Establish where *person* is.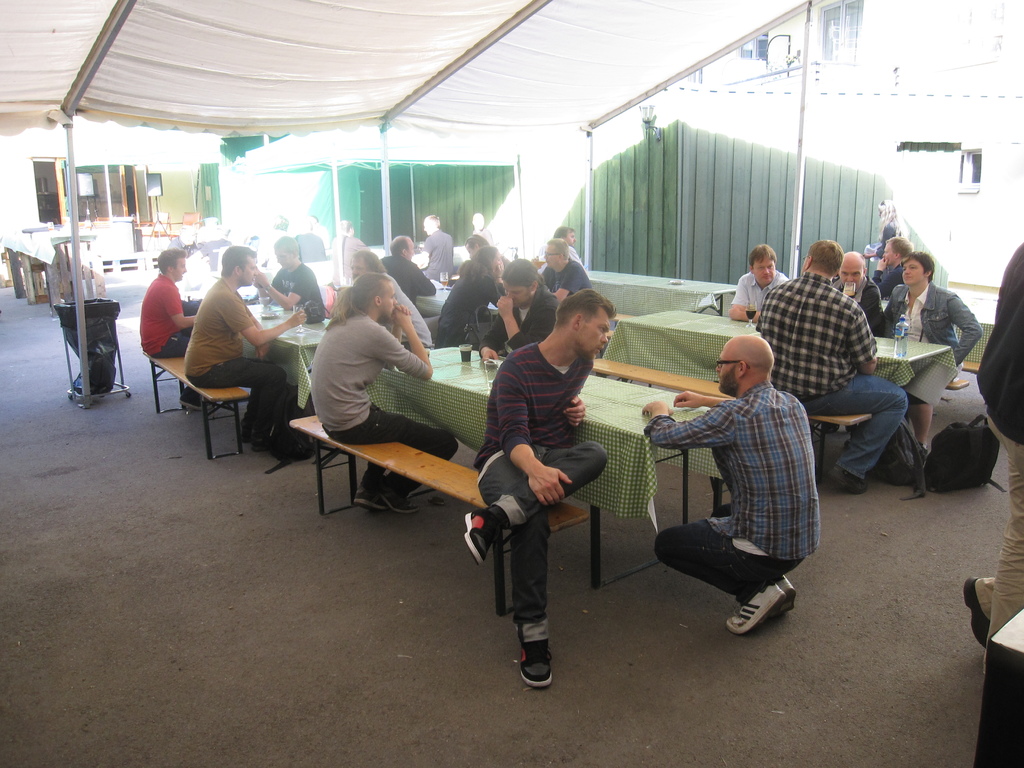
Established at detection(648, 318, 819, 646).
